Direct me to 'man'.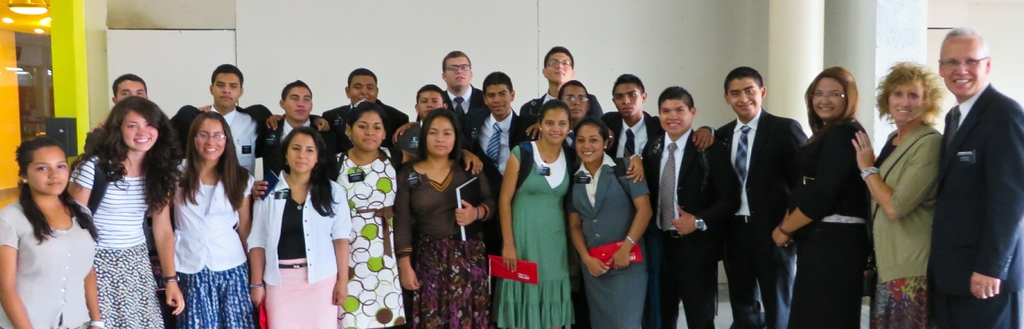
Direction: (left=709, top=65, right=812, bottom=328).
